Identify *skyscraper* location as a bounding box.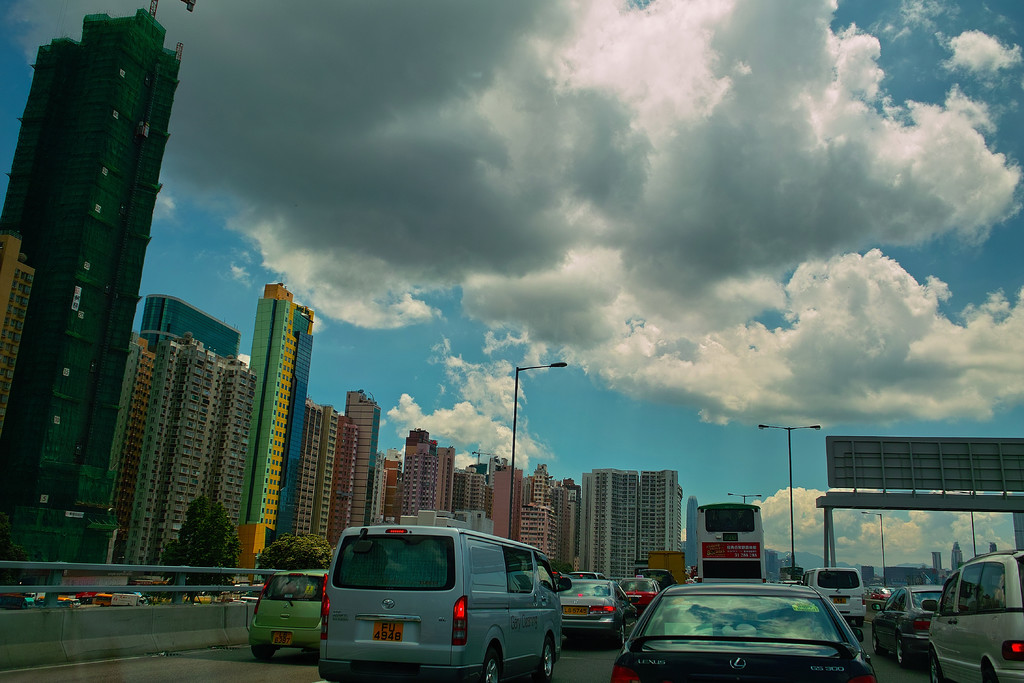
x1=463, y1=466, x2=485, y2=514.
